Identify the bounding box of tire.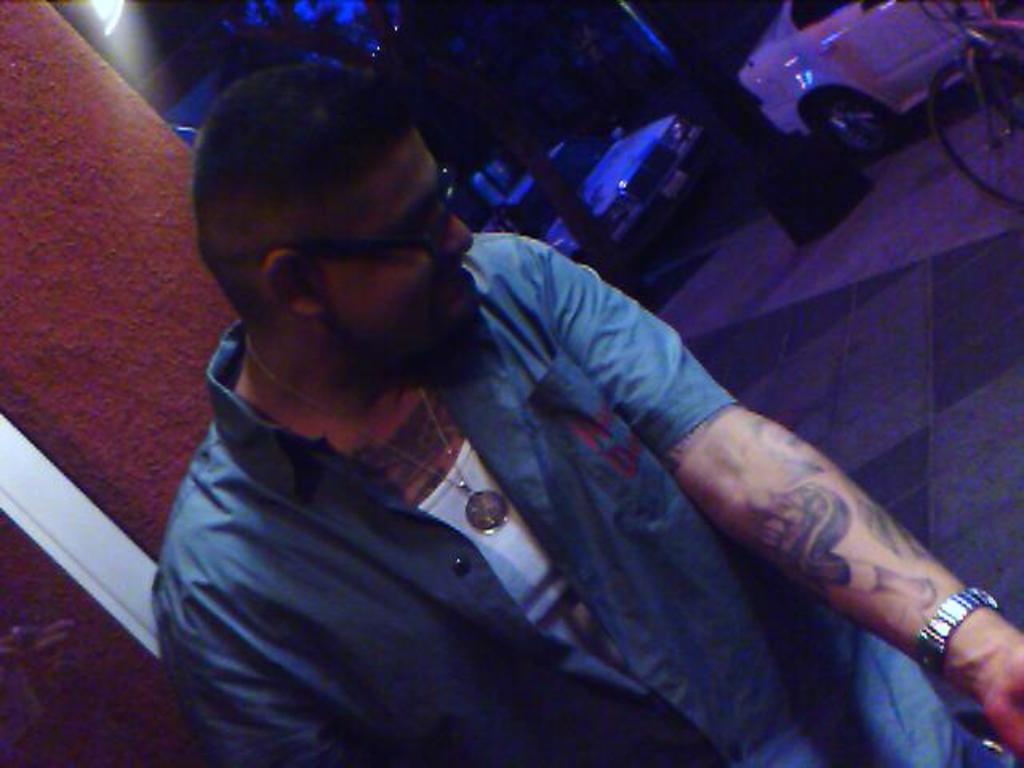
(824,94,902,160).
